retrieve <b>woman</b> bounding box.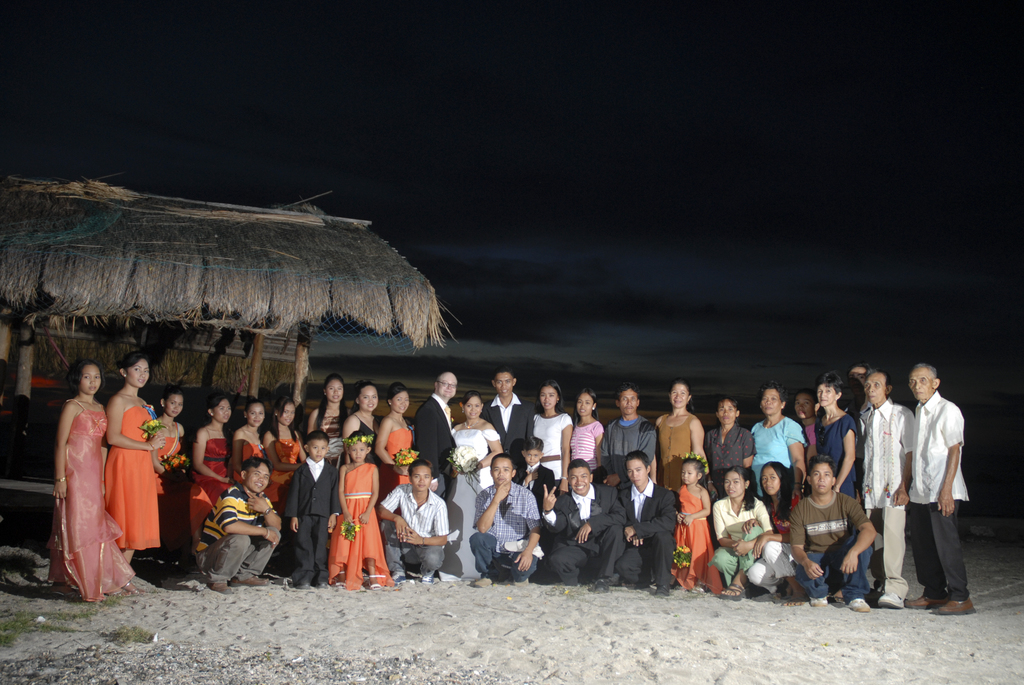
Bounding box: BBox(150, 384, 190, 477).
